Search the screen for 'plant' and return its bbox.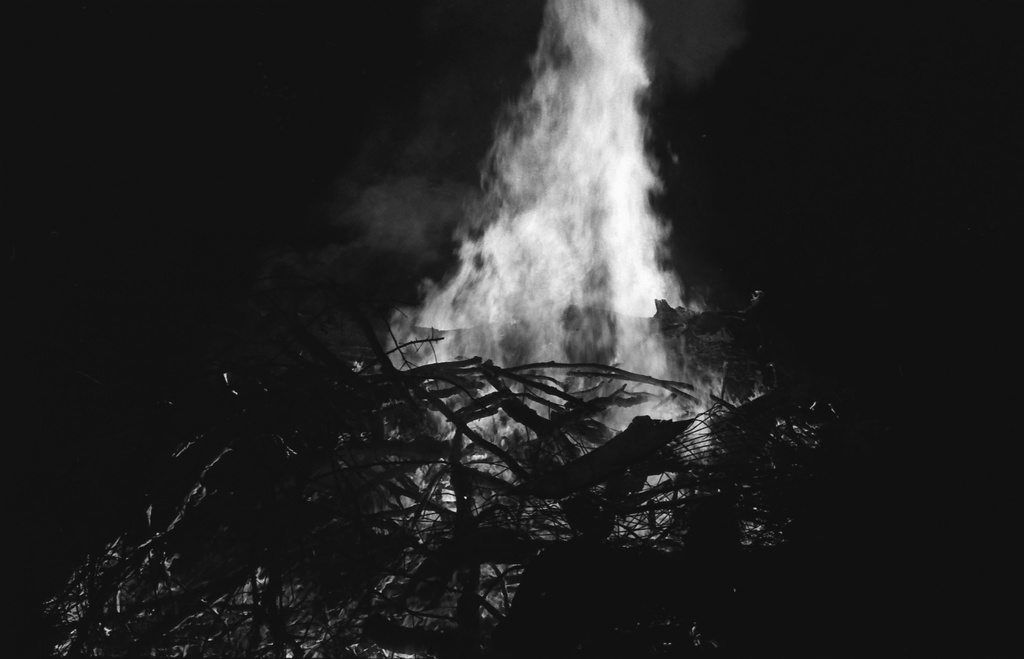
Found: x1=8 y1=322 x2=1023 y2=658.
